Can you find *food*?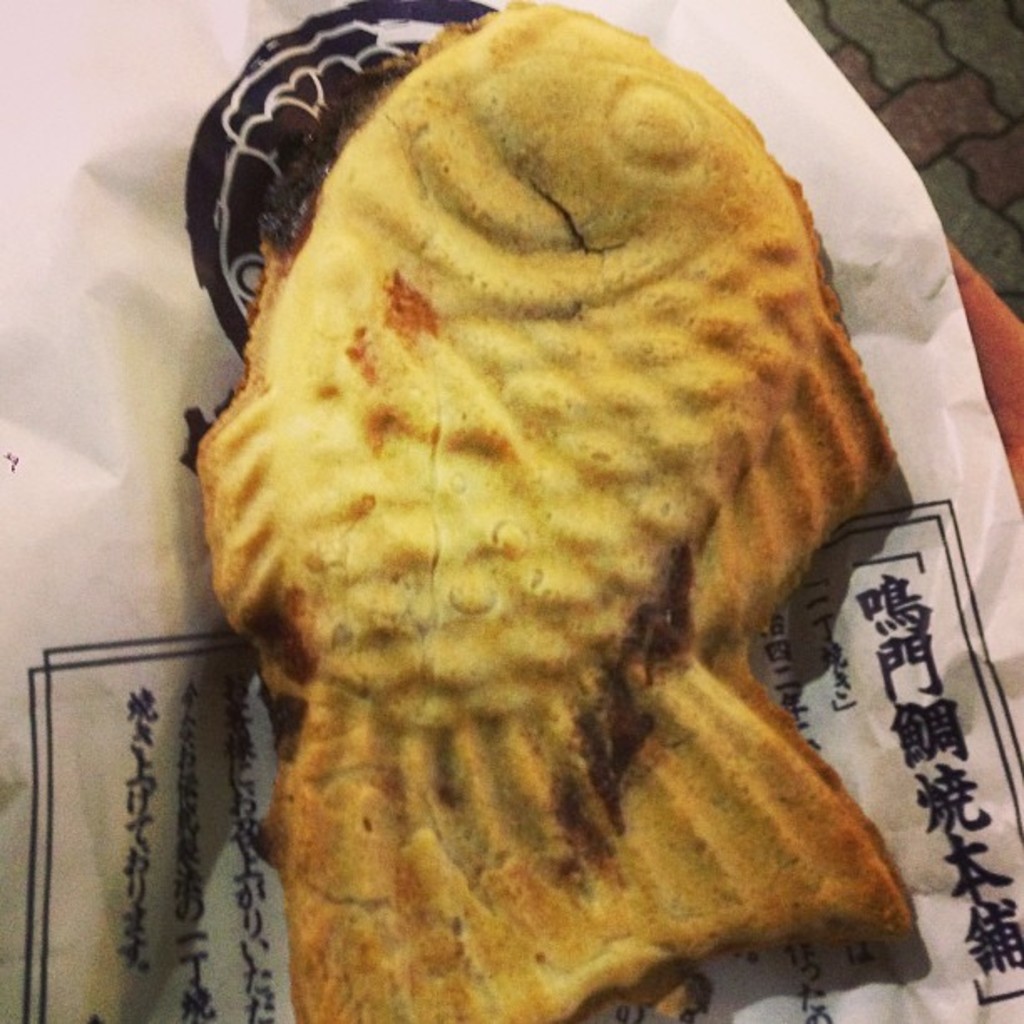
Yes, bounding box: [x1=202, y1=27, x2=885, y2=1011].
